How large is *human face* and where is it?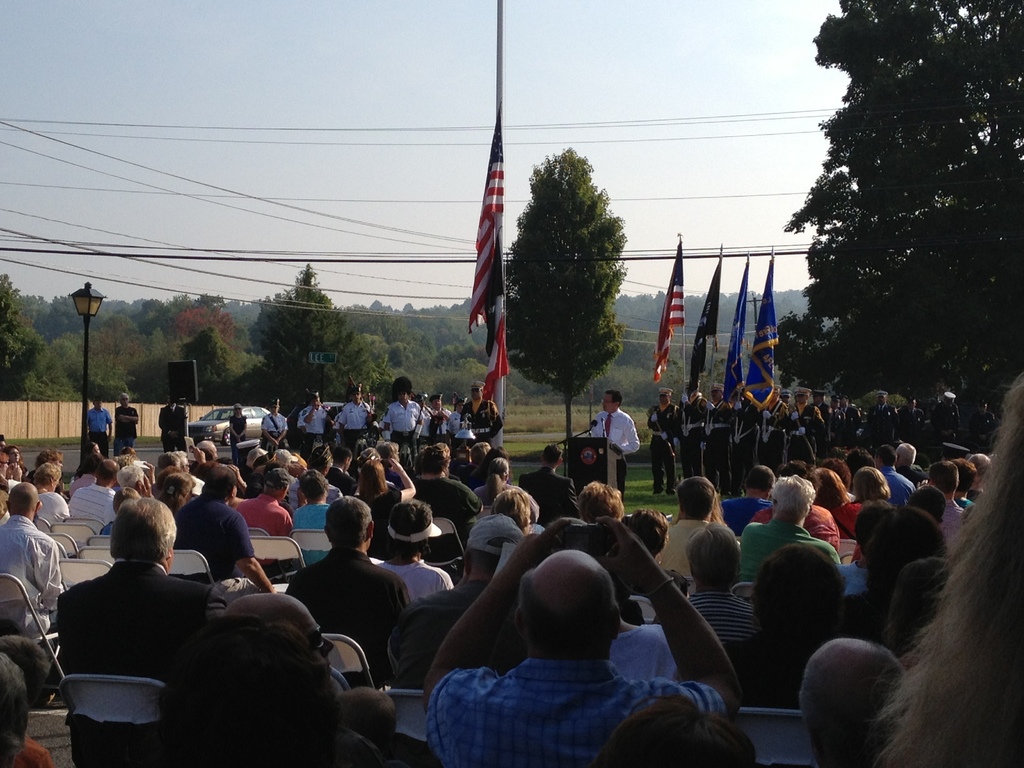
Bounding box: locate(876, 396, 885, 403).
